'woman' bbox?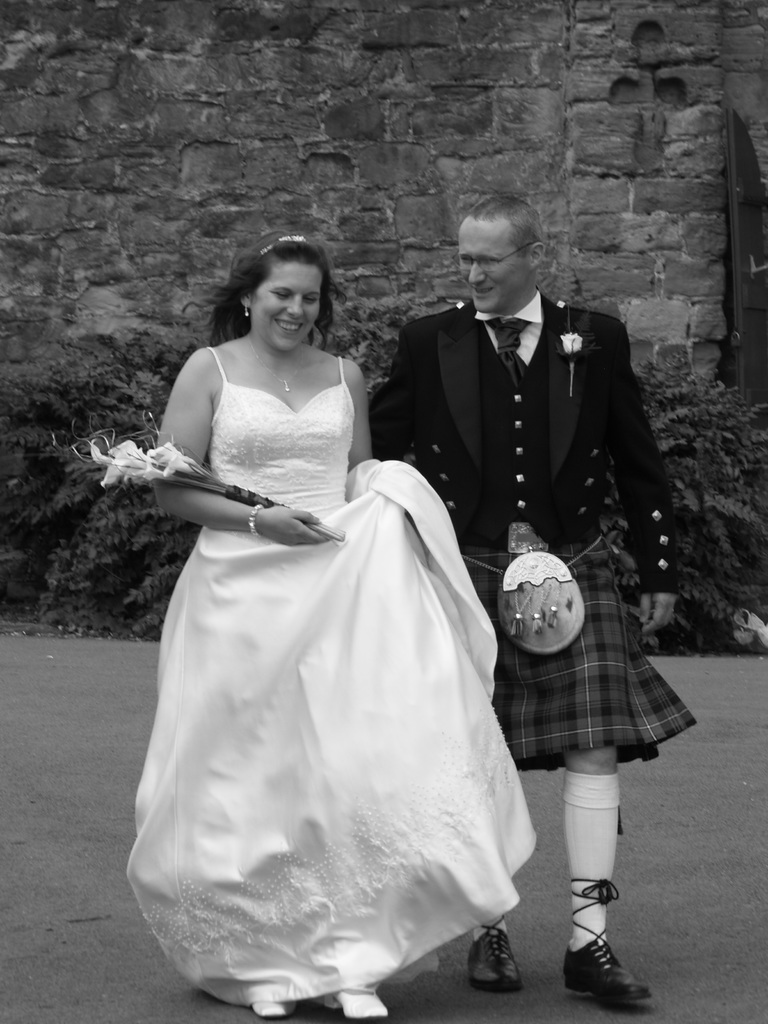
pyautogui.locateOnScreen(90, 219, 544, 1010)
